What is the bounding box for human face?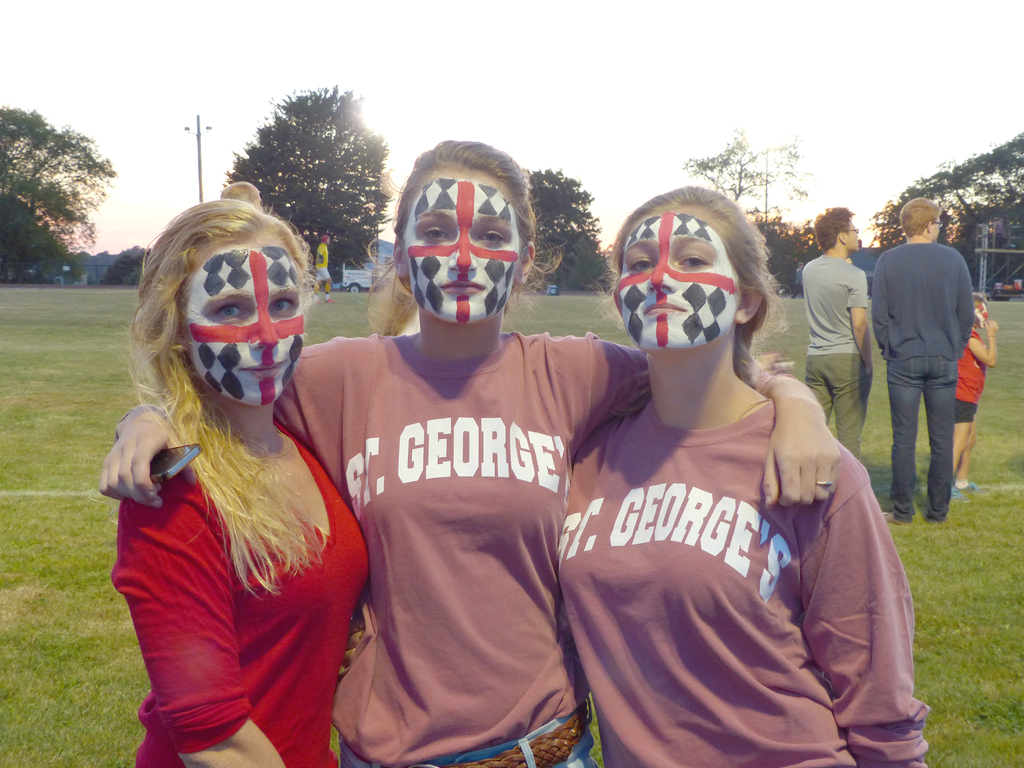
(147, 225, 310, 416).
